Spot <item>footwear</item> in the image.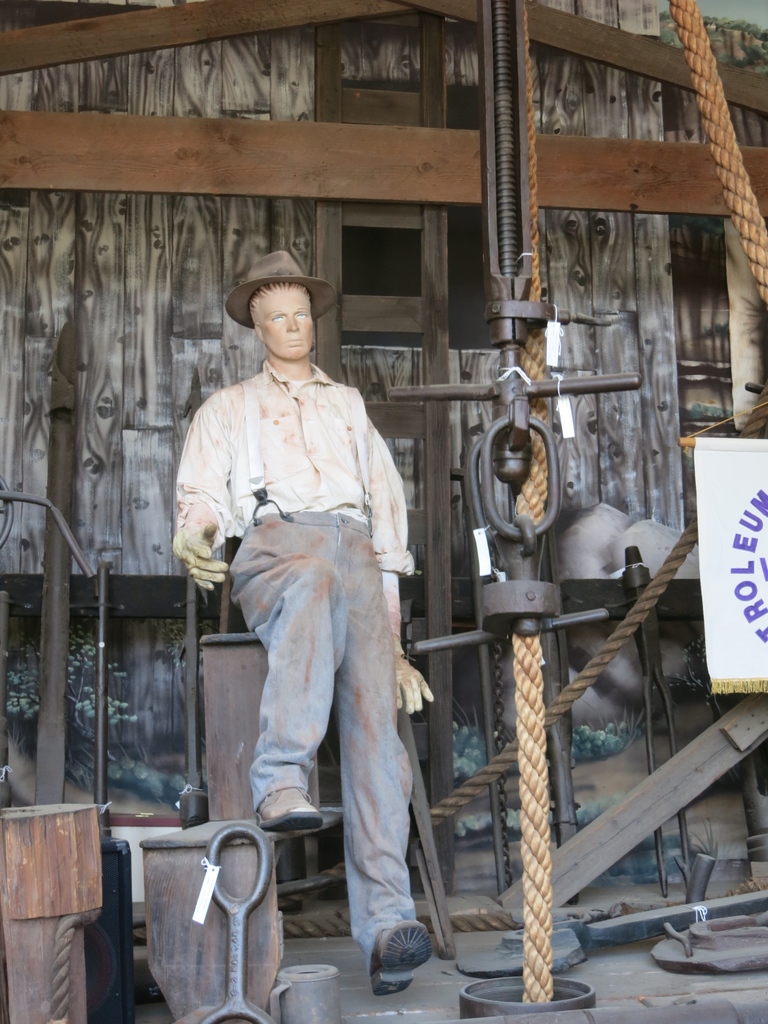
<item>footwear</item> found at x1=260, y1=787, x2=322, y2=832.
